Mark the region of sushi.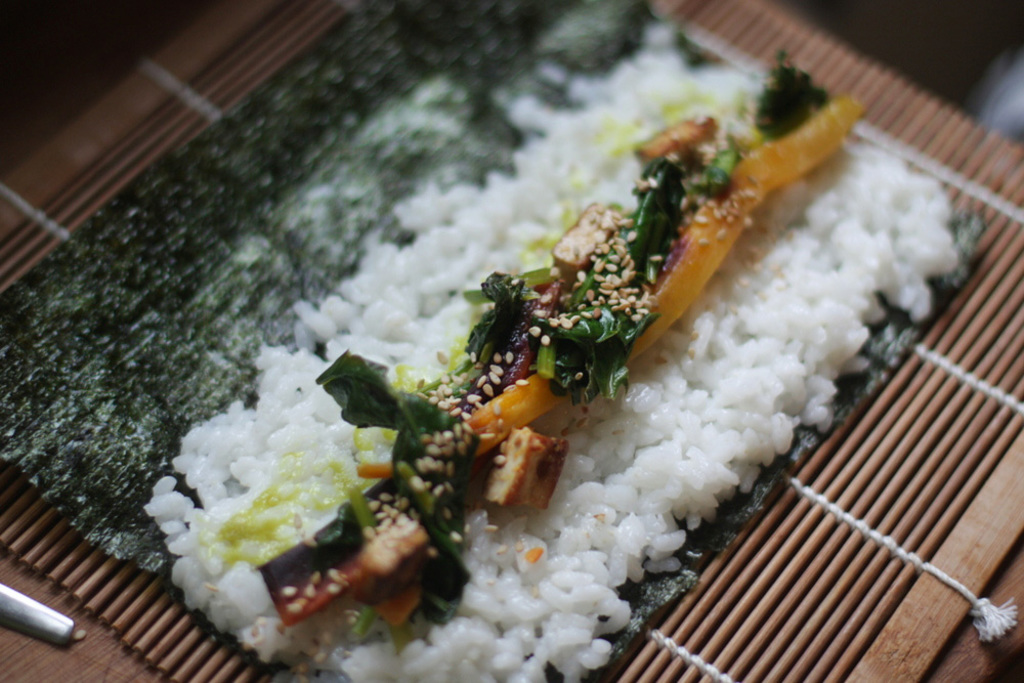
Region: 0,0,988,677.
